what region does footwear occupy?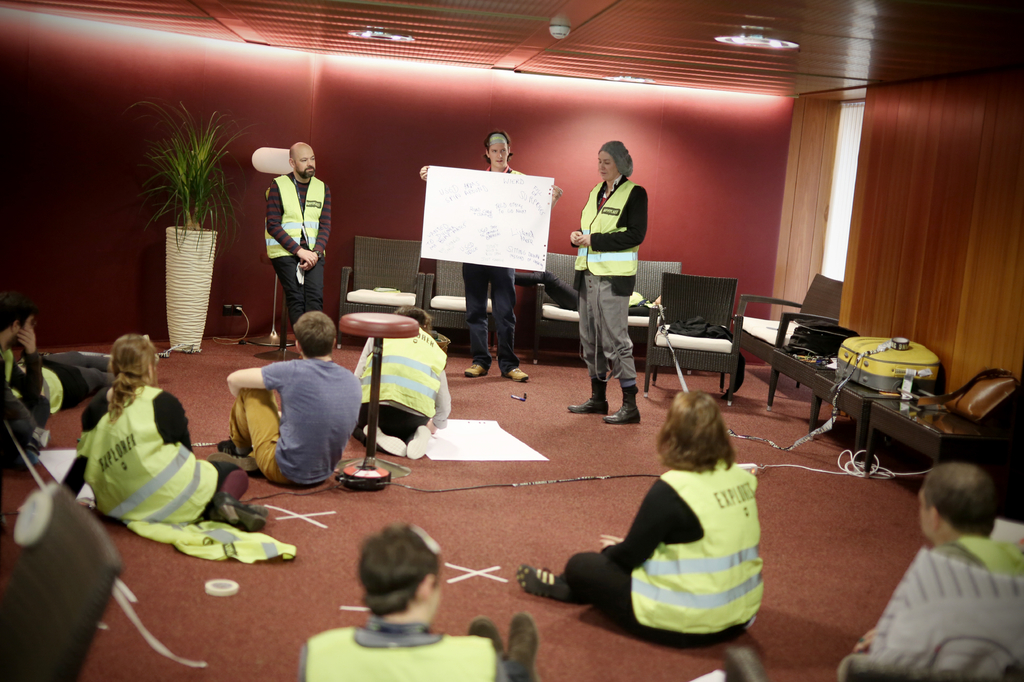
364 423 410 457.
